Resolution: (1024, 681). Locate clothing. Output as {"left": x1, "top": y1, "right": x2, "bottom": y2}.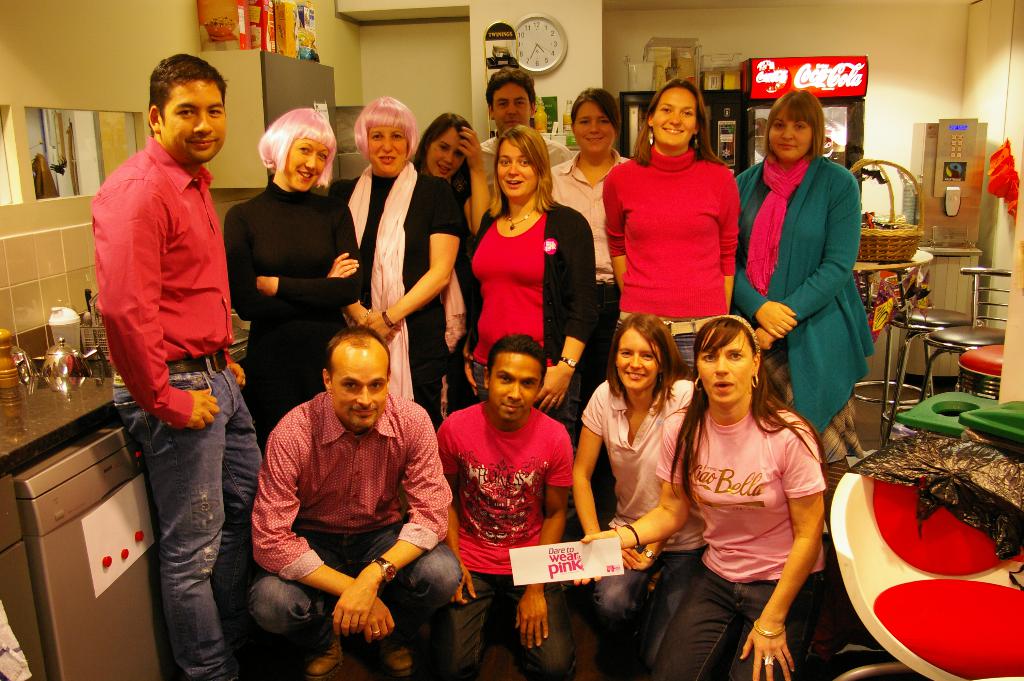
{"left": 91, "top": 131, "right": 267, "bottom": 680}.
